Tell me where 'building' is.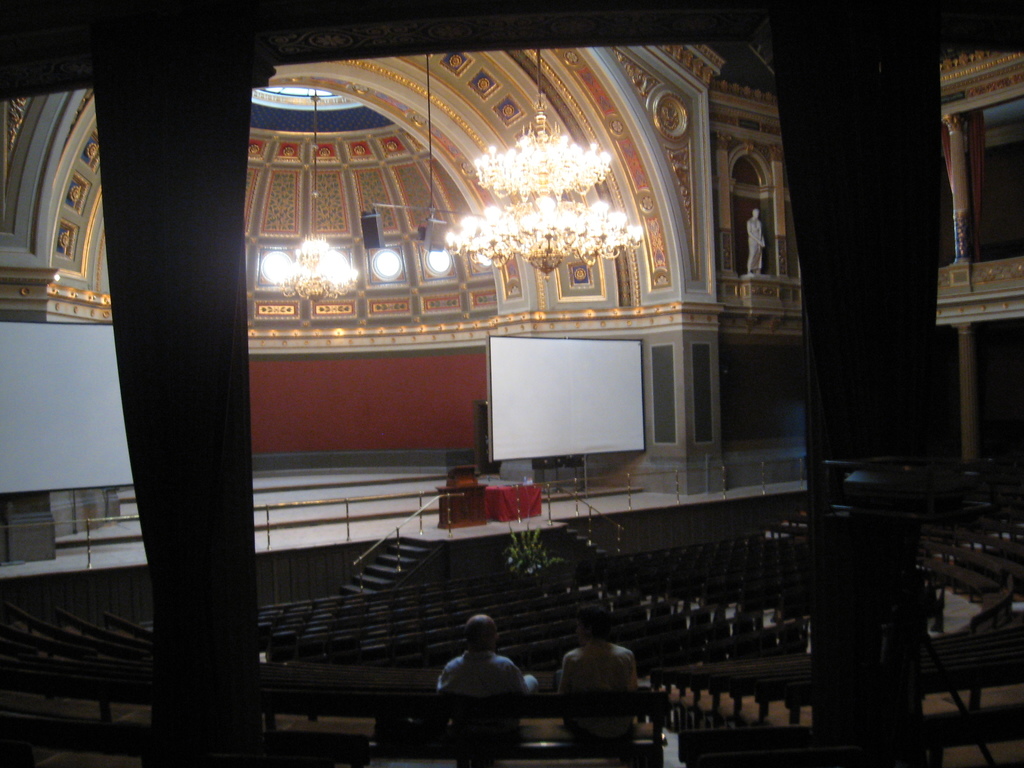
'building' is at 0,1,1019,763.
